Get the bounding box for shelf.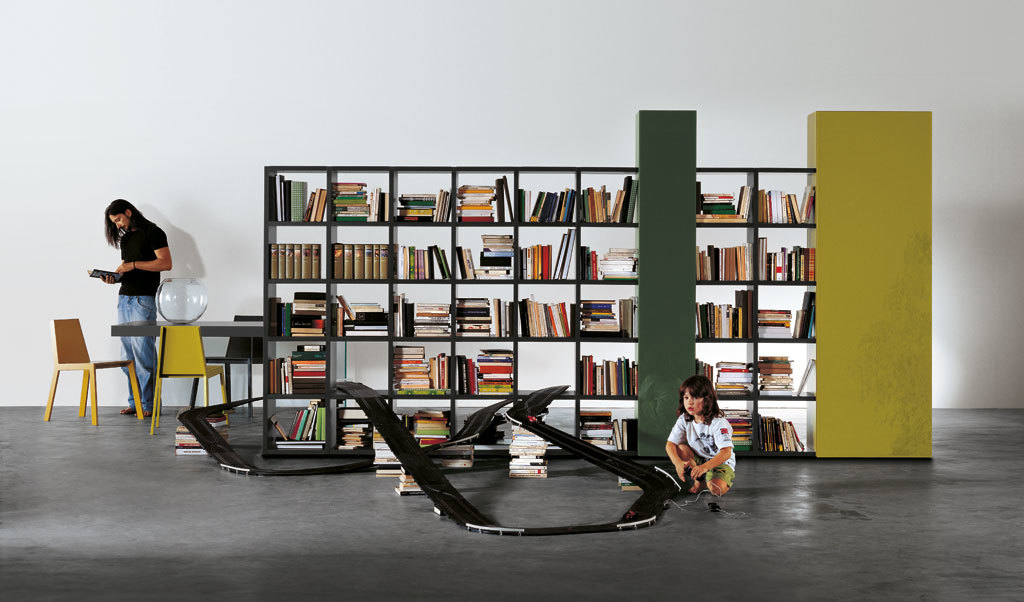
select_region(240, 174, 670, 437).
